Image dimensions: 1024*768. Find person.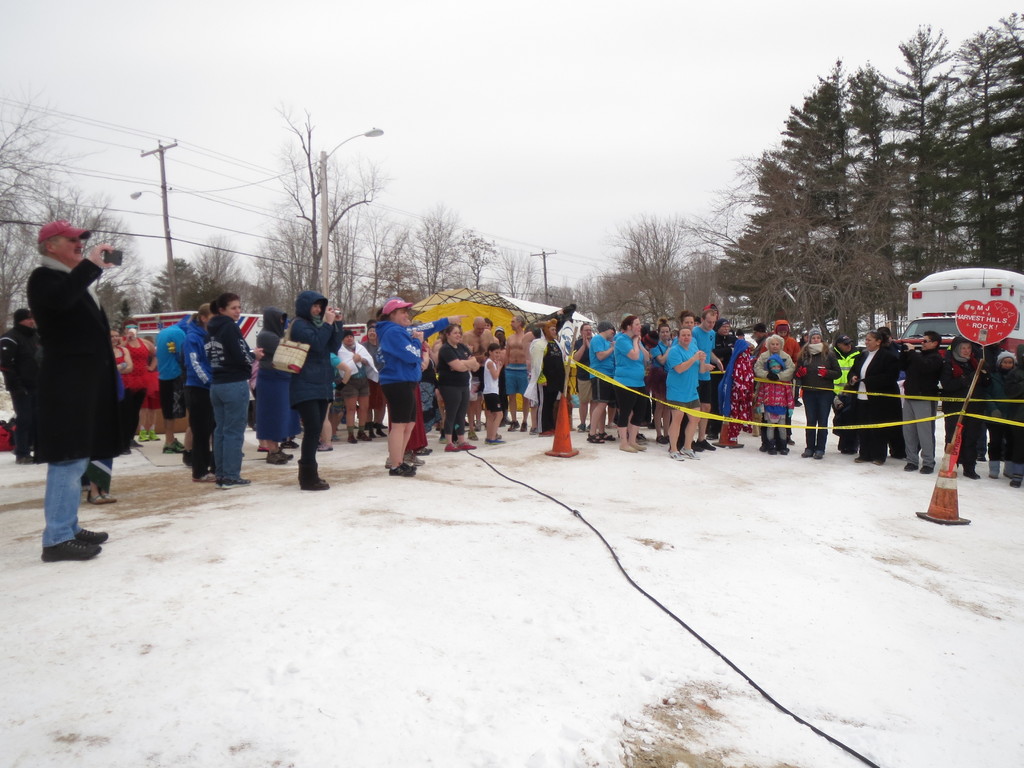
bbox(417, 330, 445, 432).
